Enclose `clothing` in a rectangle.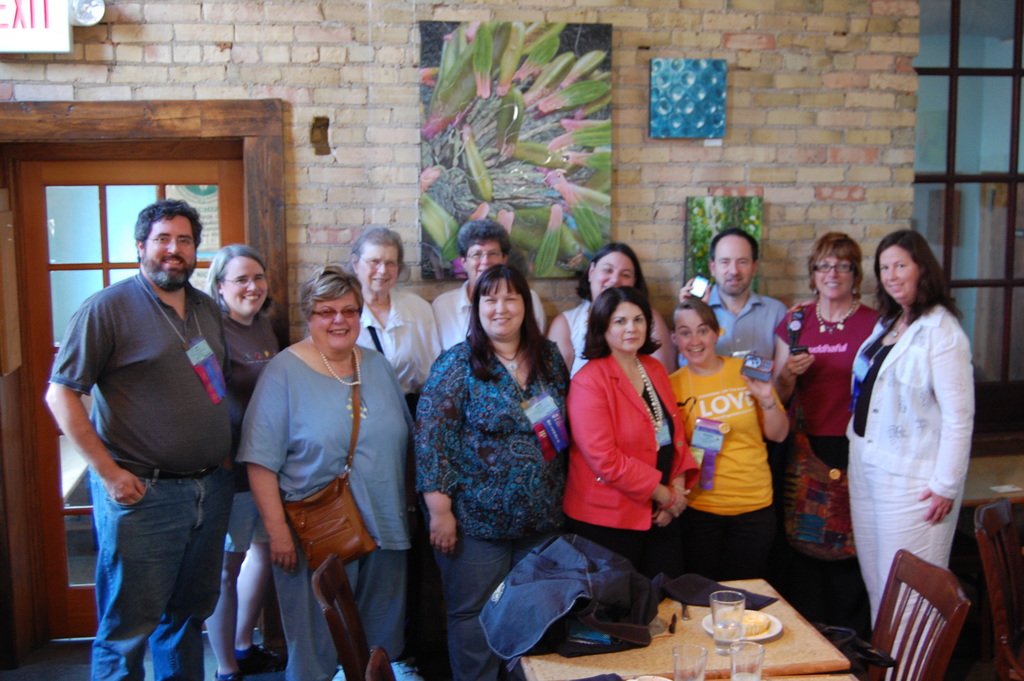
<box>683,350,763,515</box>.
